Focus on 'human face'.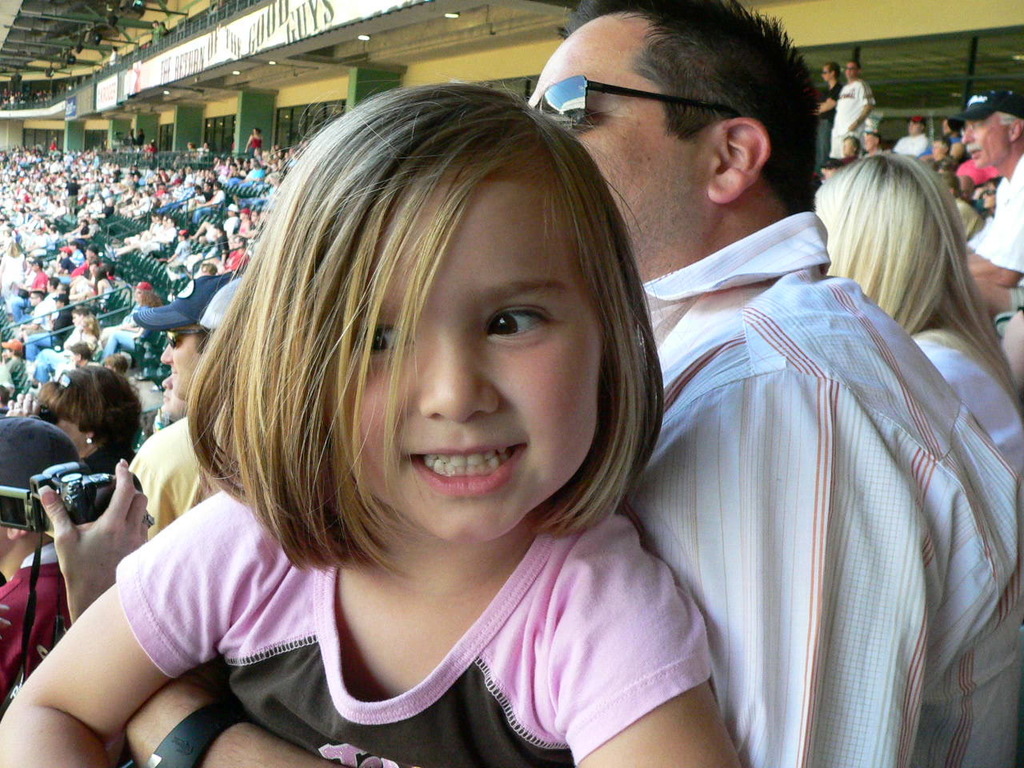
Focused at l=955, t=119, r=1010, b=166.
